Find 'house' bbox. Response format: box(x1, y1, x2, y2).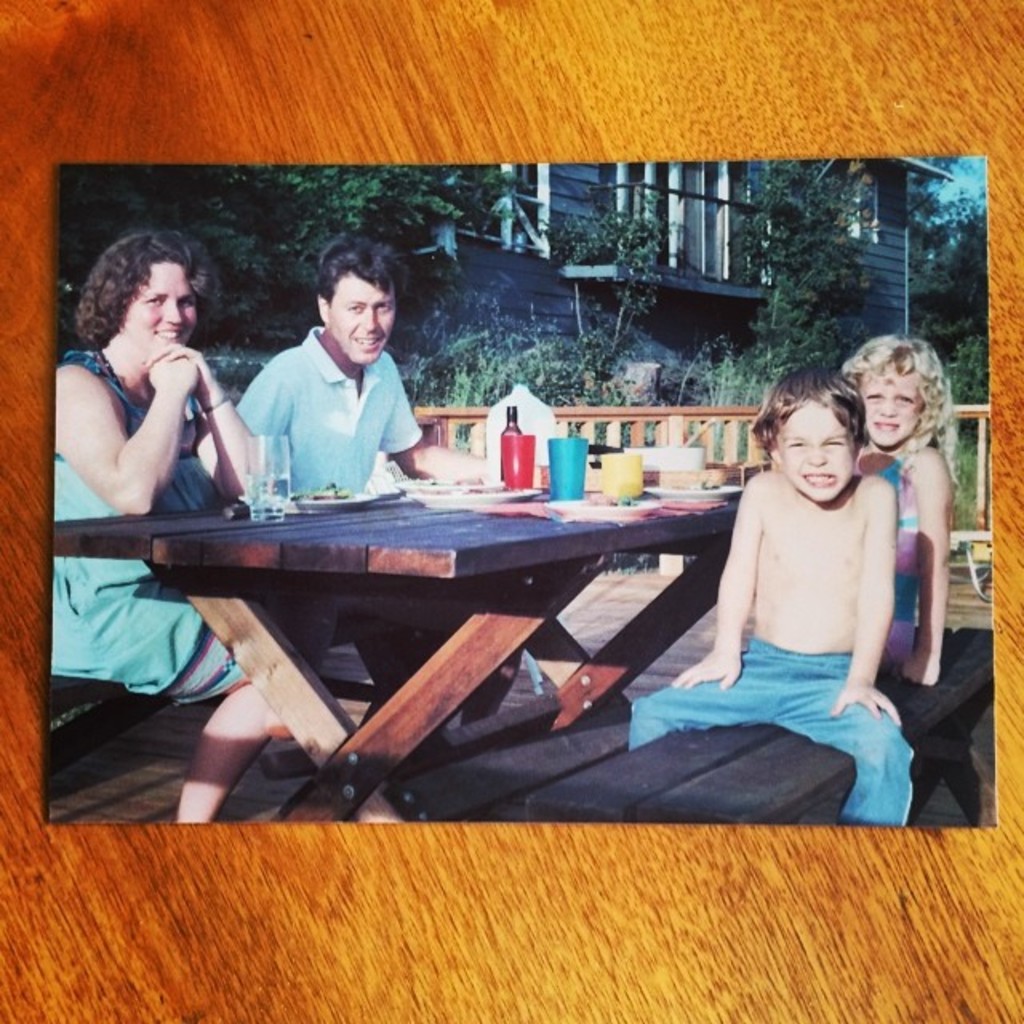
box(48, 165, 989, 822).
